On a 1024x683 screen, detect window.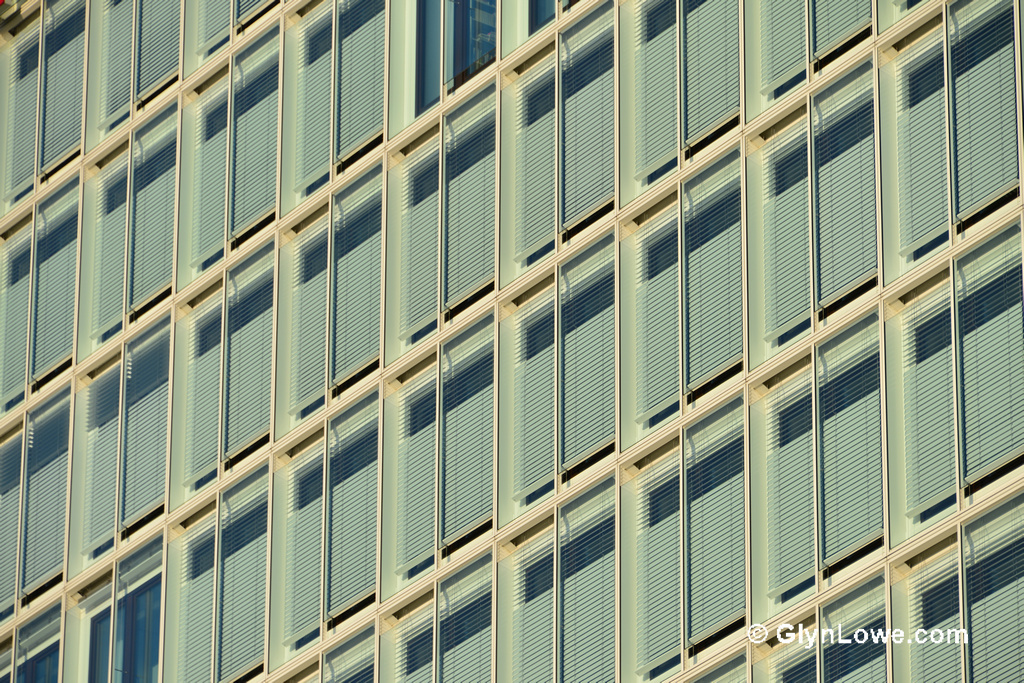
[left=754, top=44, right=891, bottom=348].
